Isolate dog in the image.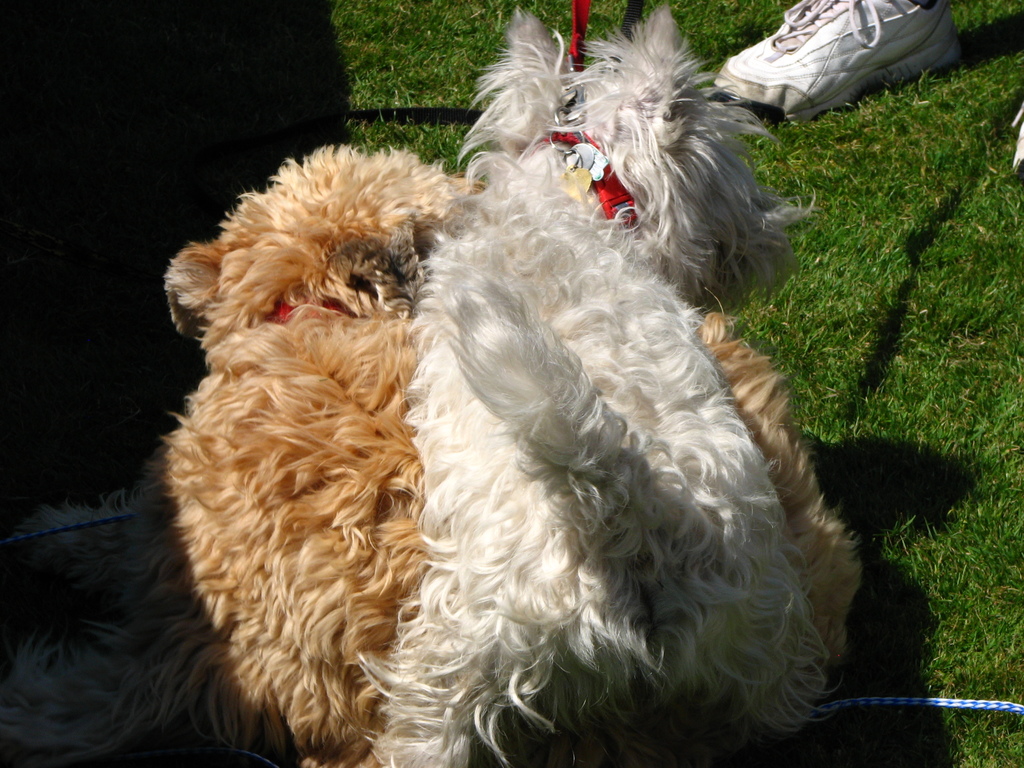
Isolated region: bbox=[369, 6, 831, 767].
